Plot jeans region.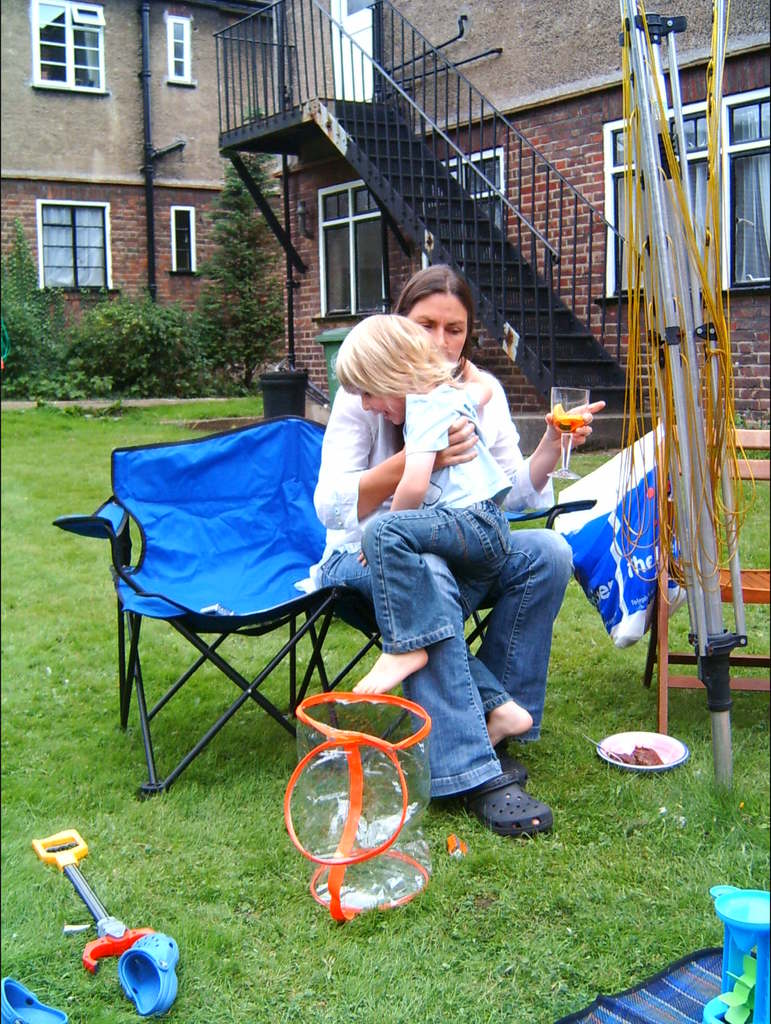
Plotted at <region>361, 492, 511, 705</region>.
